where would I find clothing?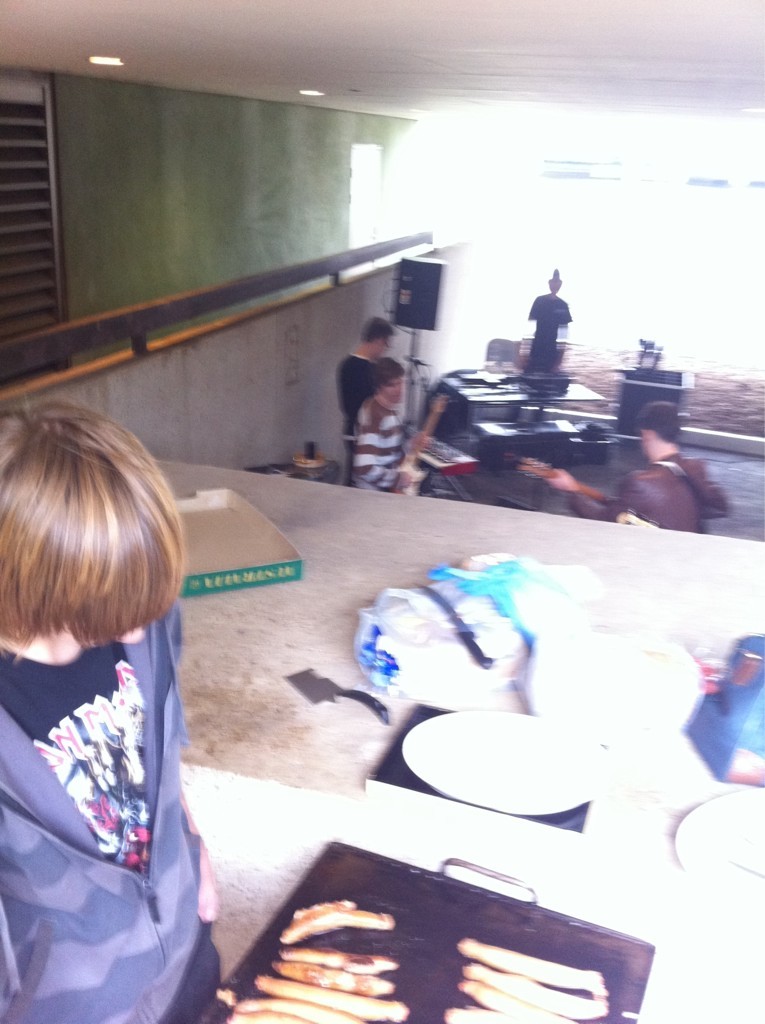
At l=527, t=290, r=568, b=375.
